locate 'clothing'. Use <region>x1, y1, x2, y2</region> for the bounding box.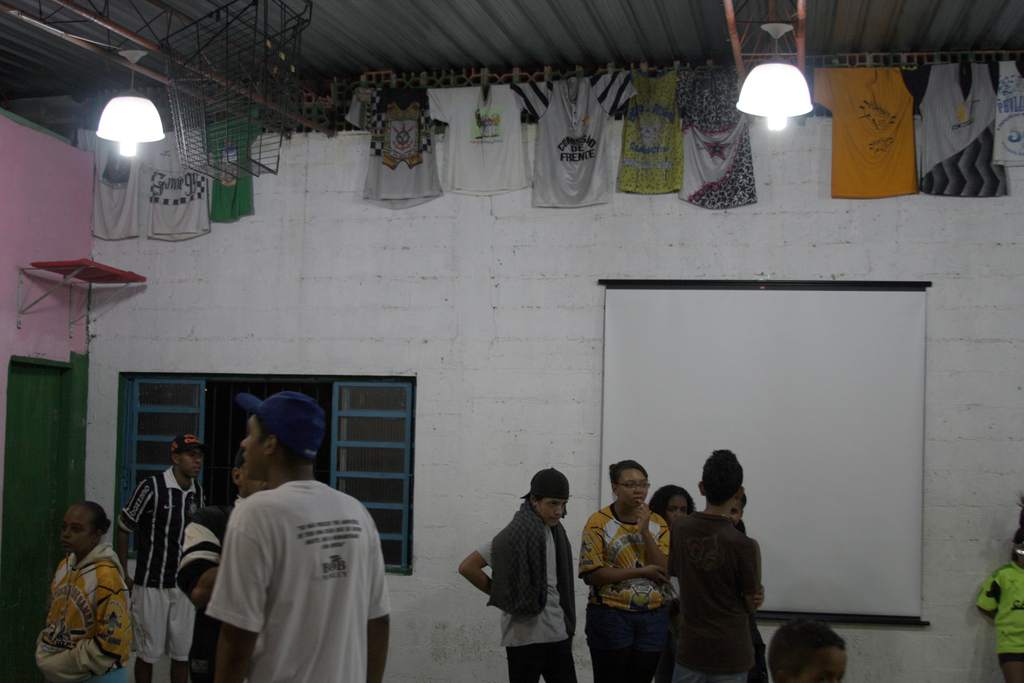
<region>684, 60, 765, 200</region>.
